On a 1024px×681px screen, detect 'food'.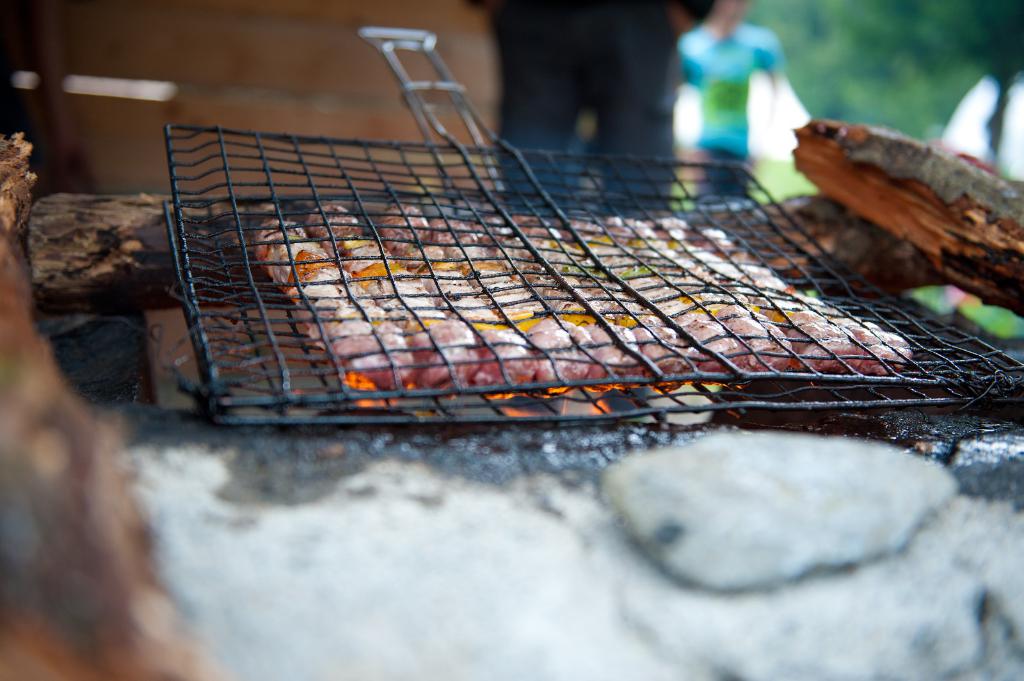
locate(232, 204, 911, 403).
